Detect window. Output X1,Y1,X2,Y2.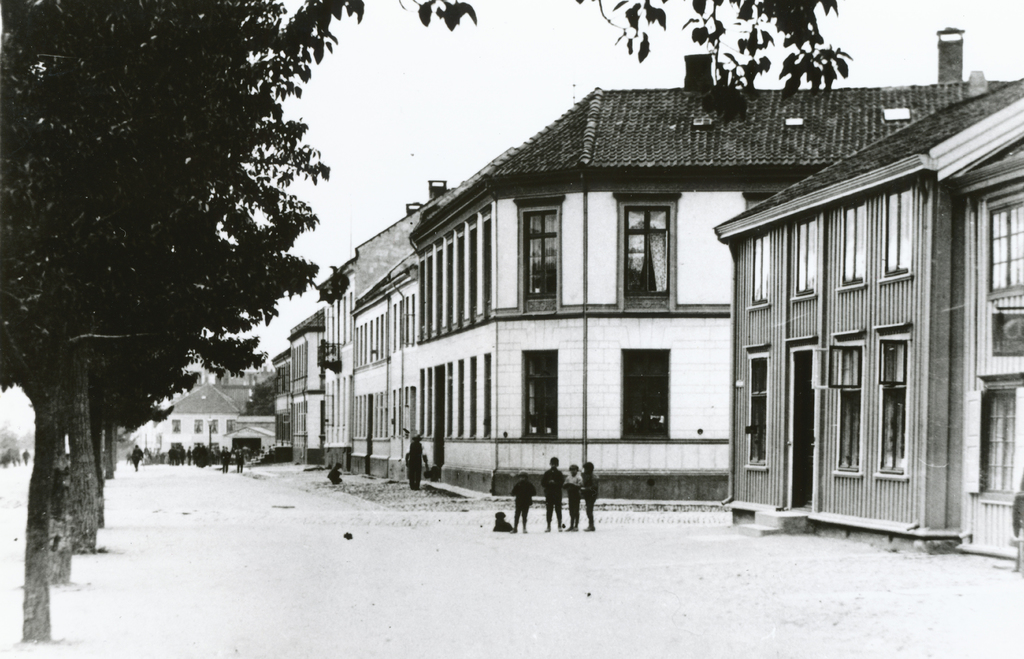
833,330,867,480.
